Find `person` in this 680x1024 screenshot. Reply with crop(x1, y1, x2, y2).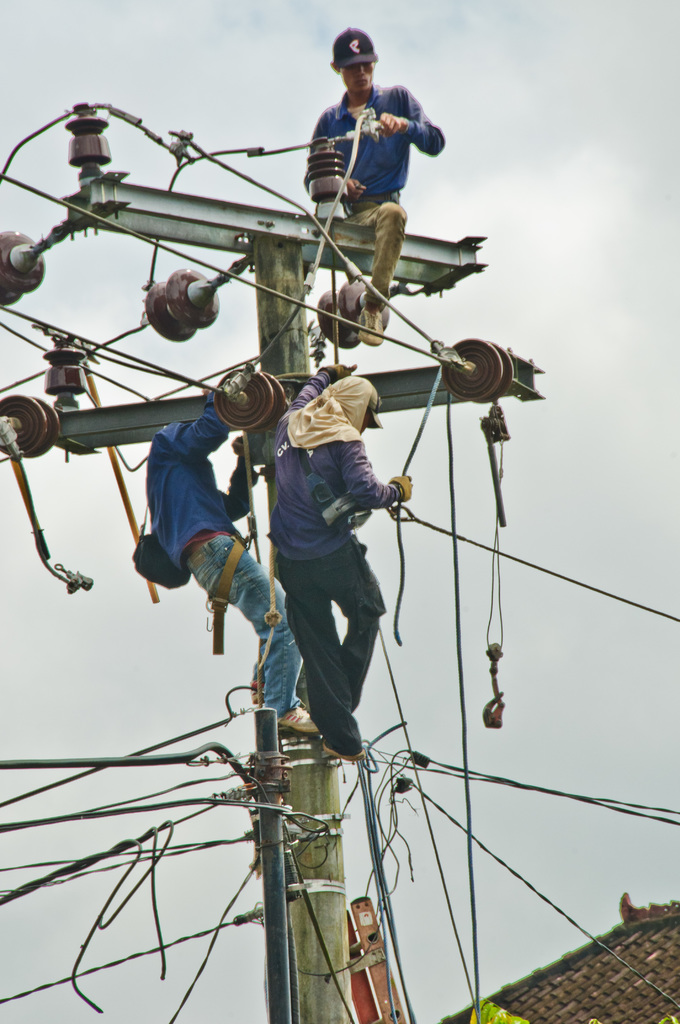
crop(304, 28, 447, 348).
